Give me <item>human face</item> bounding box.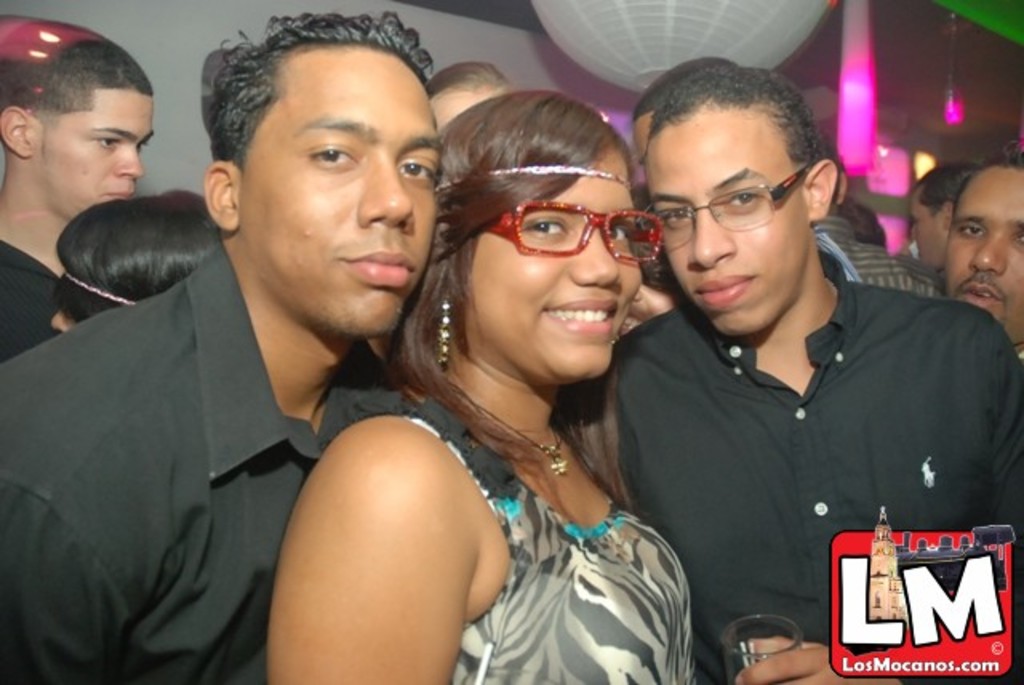
box(467, 152, 640, 379).
